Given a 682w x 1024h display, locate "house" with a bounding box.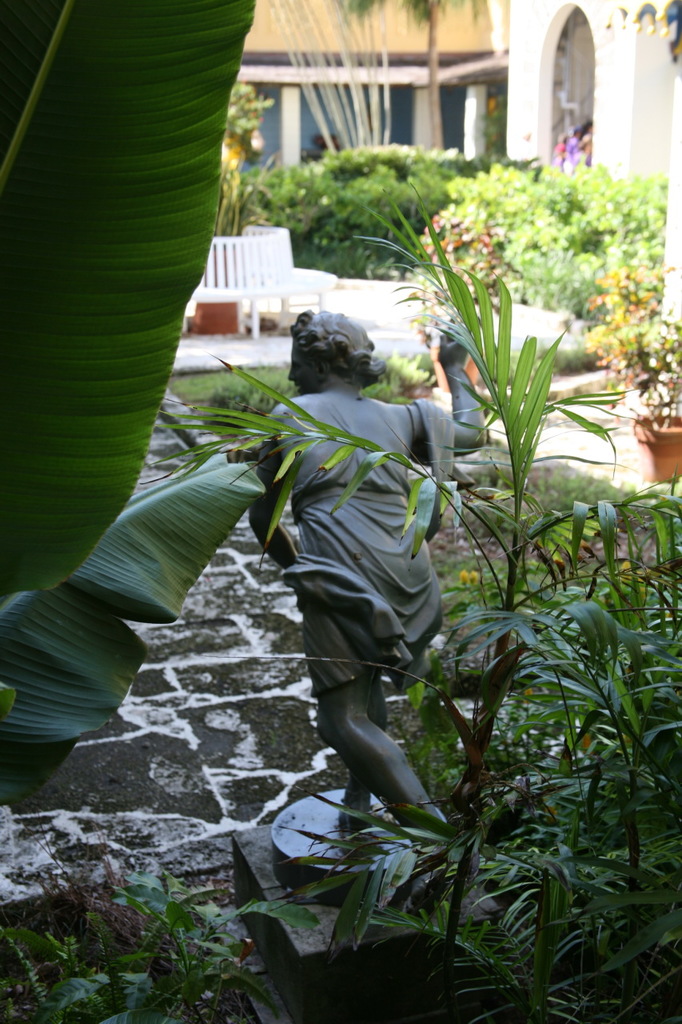
Located: (x1=217, y1=0, x2=681, y2=222).
